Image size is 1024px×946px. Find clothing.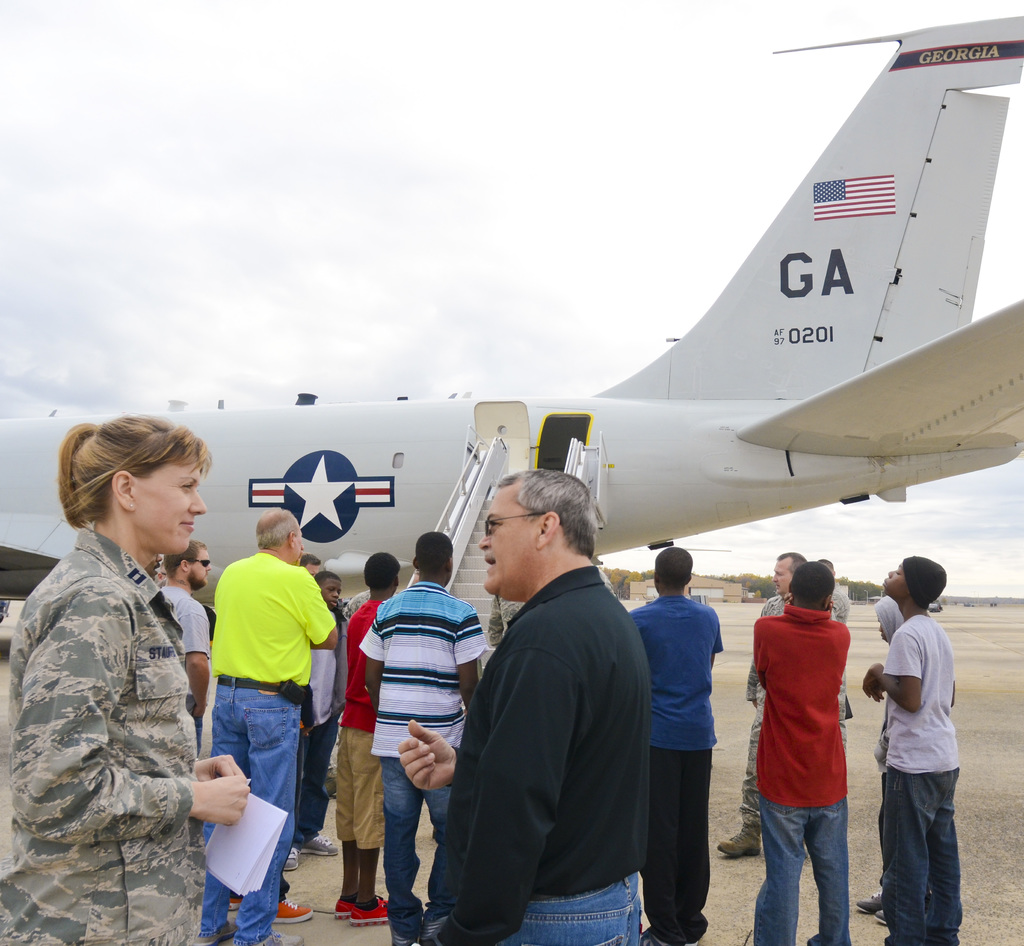
[left=876, top=595, right=905, bottom=772].
